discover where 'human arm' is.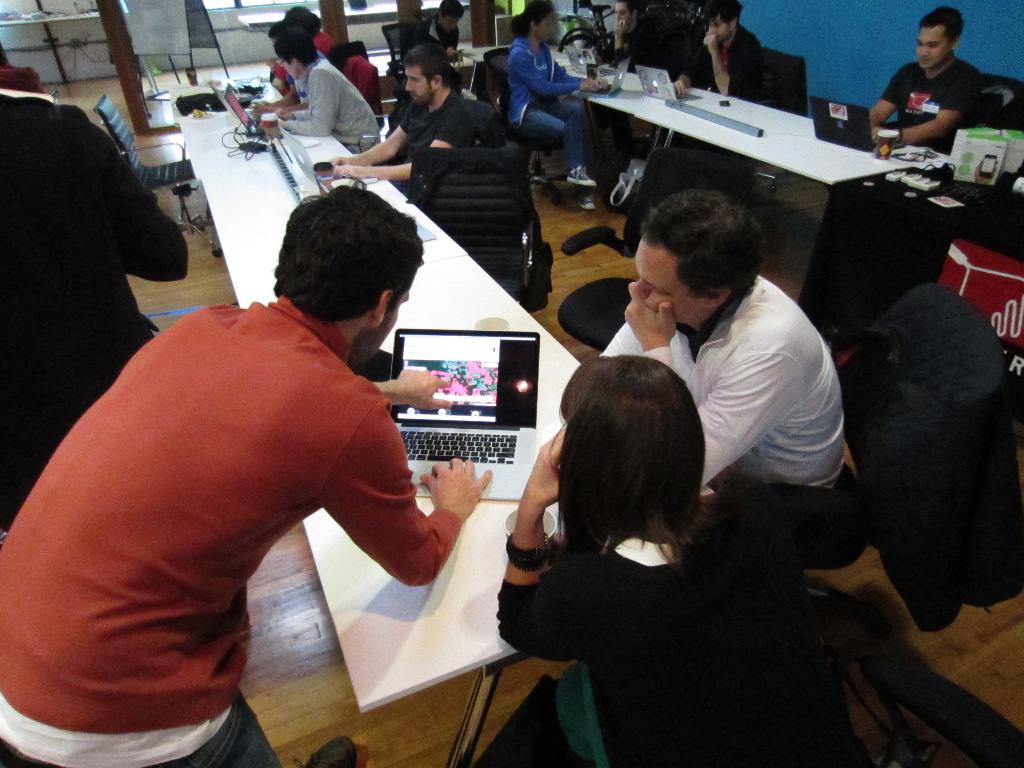
Discovered at region(321, 404, 495, 590).
